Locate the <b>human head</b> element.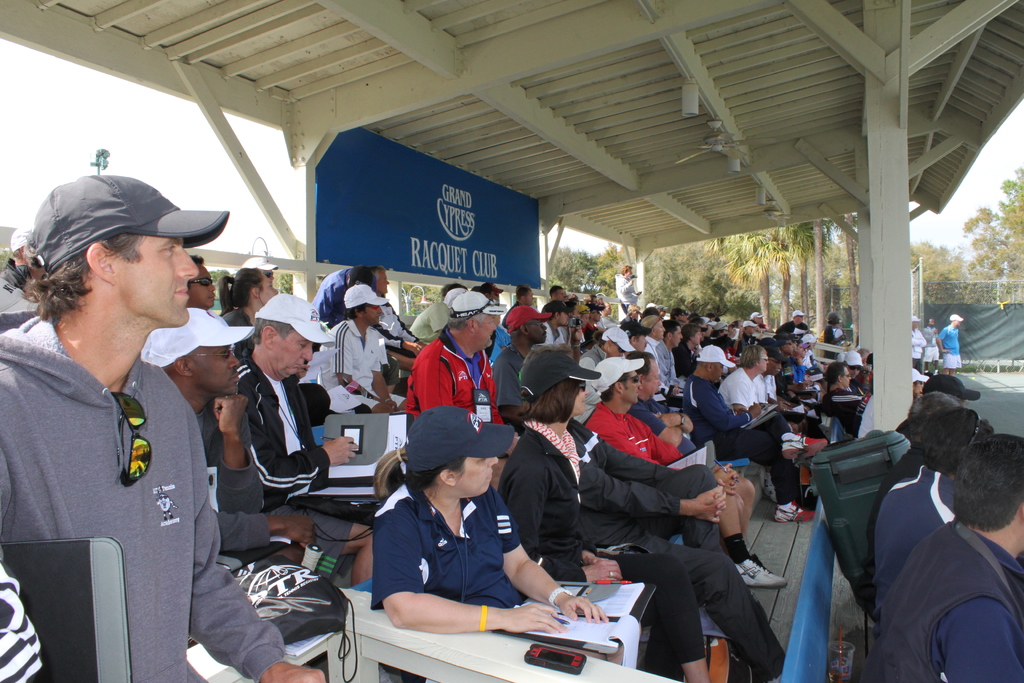
Element bbox: {"x1": 353, "y1": 265, "x2": 378, "y2": 292}.
